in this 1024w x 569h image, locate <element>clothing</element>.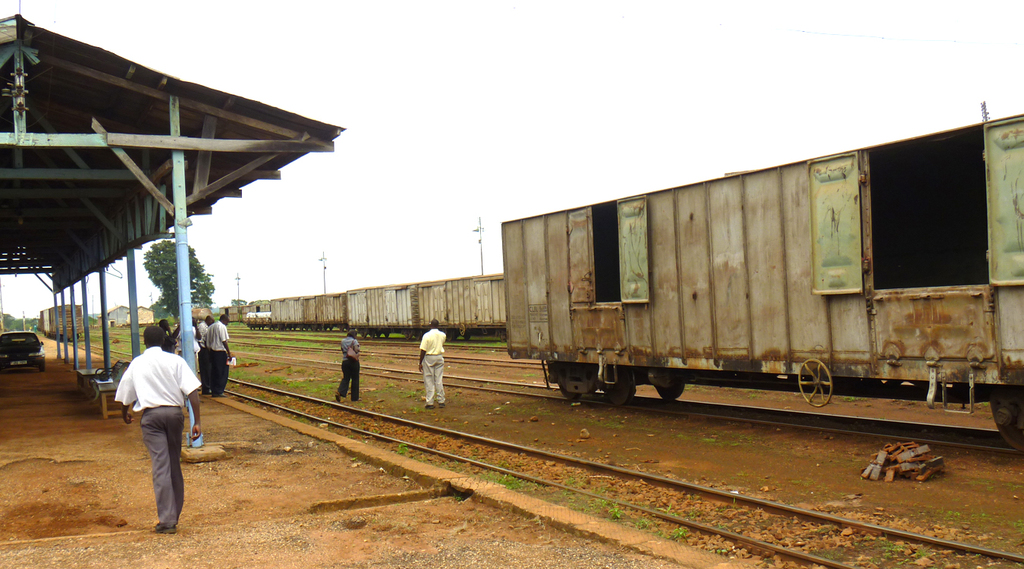
Bounding box: <region>338, 360, 359, 402</region>.
